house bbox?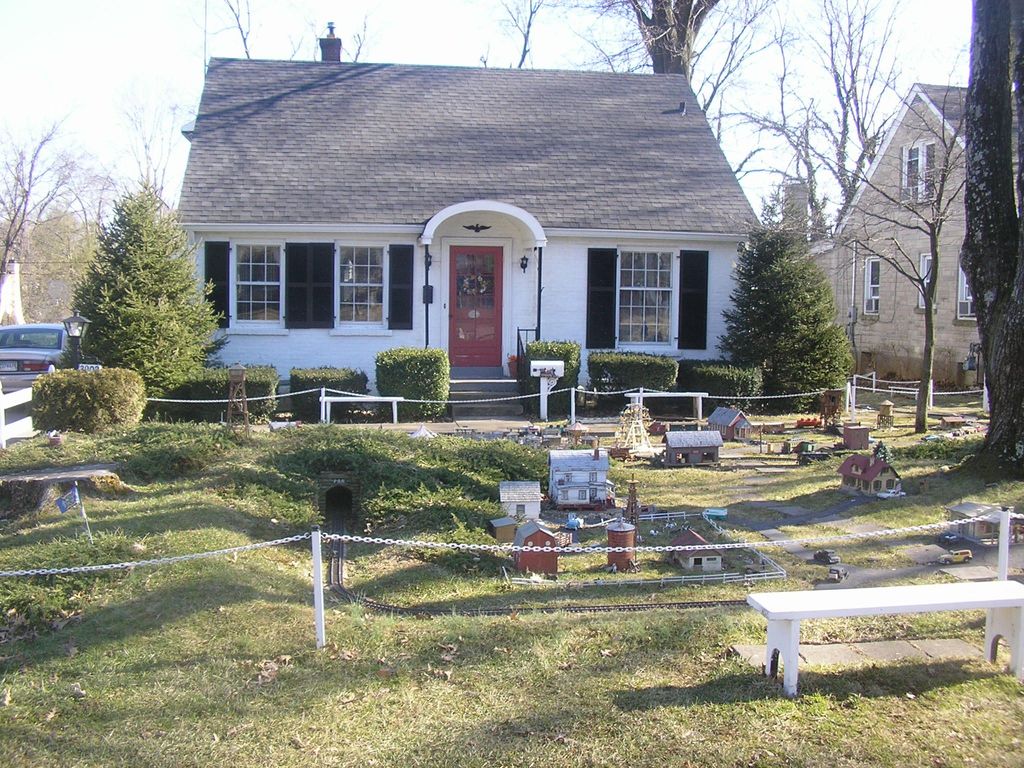
(x1=823, y1=79, x2=1023, y2=392)
